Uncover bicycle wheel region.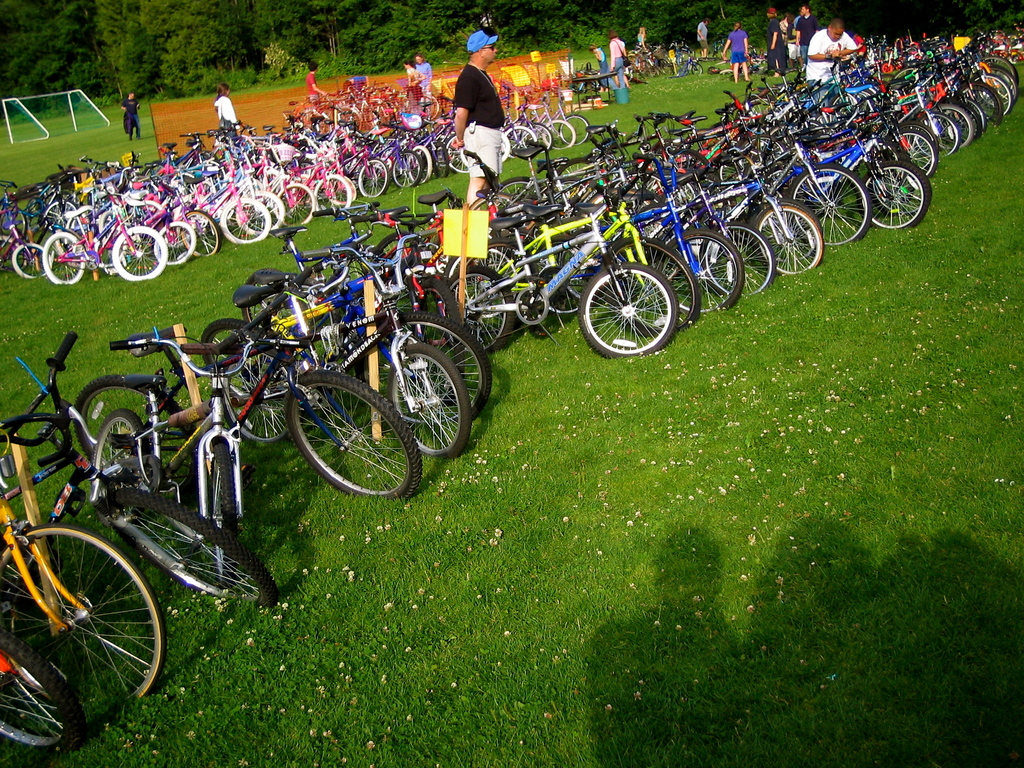
Uncovered: <region>42, 231, 87, 289</region>.
